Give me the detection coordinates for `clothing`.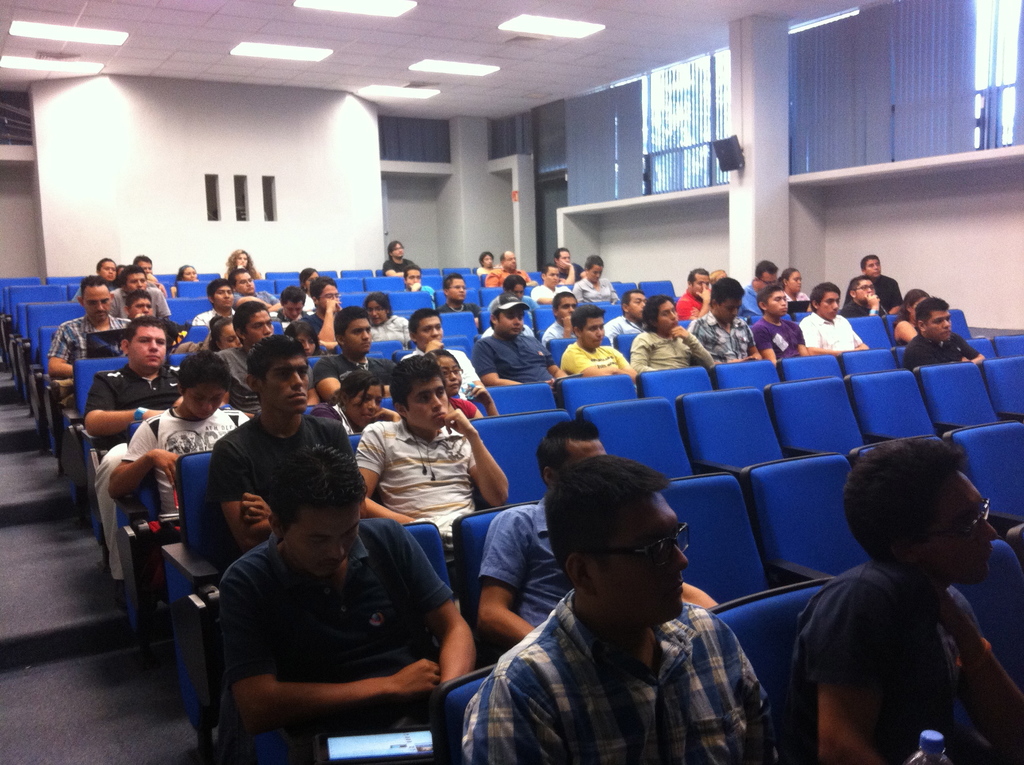
region(482, 493, 567, 629).
